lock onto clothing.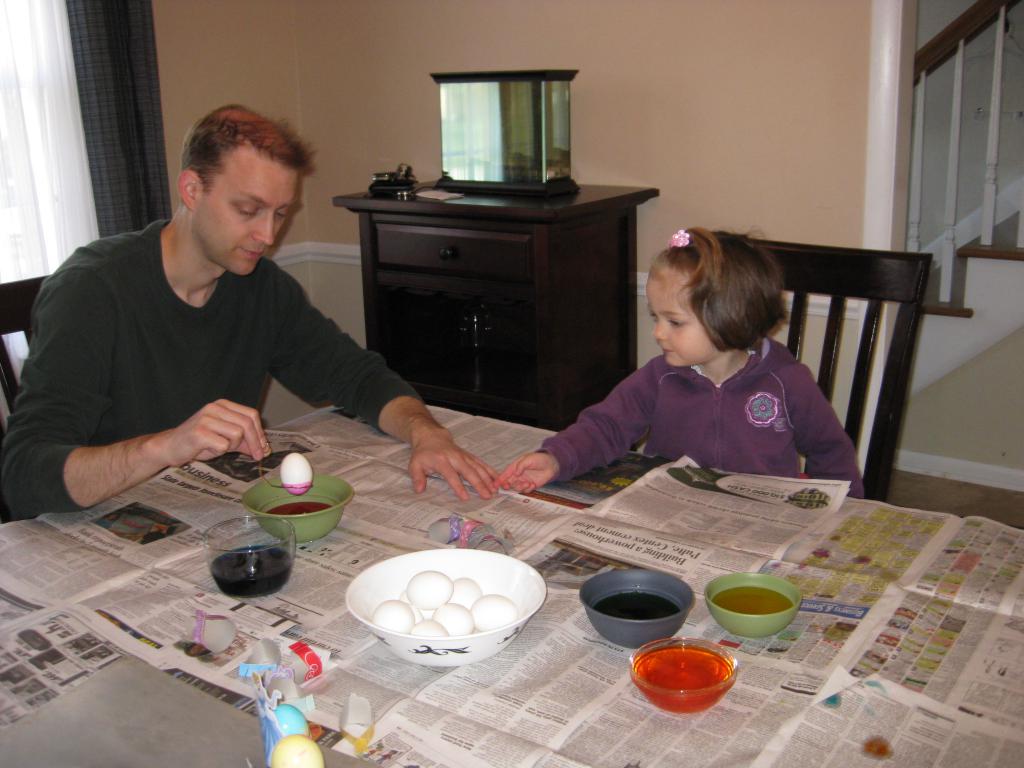
Locked: [x1=541, y1=337, x2=874, y2=502].
